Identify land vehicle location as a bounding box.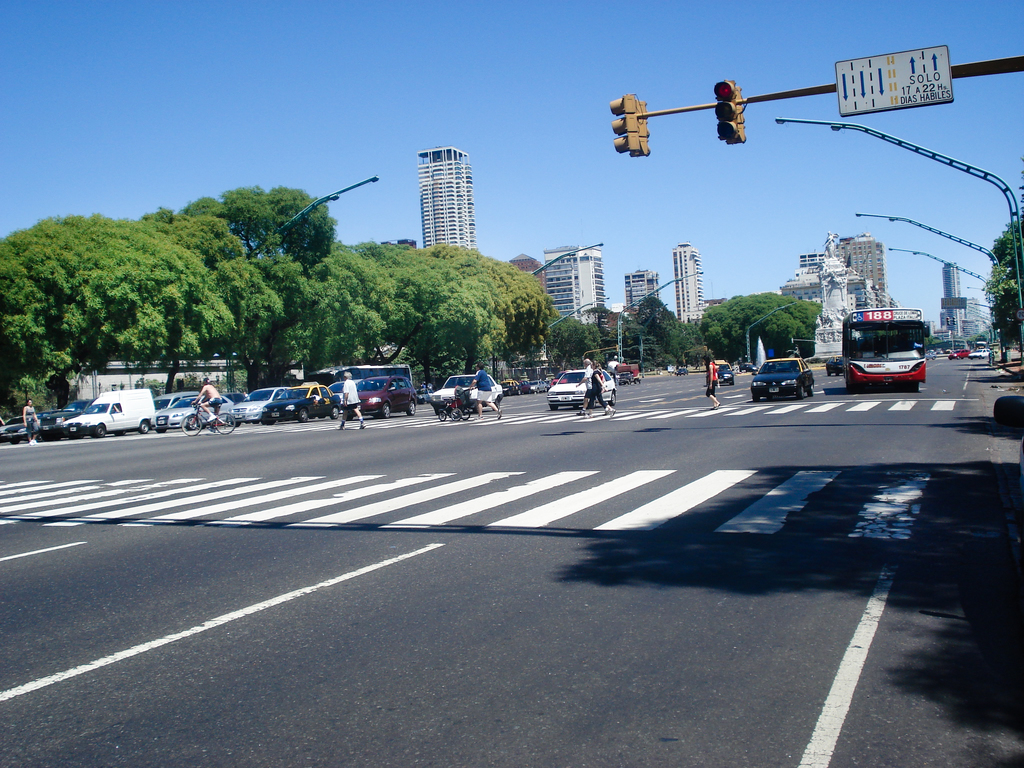
rect(325, 379, 360, 406).
